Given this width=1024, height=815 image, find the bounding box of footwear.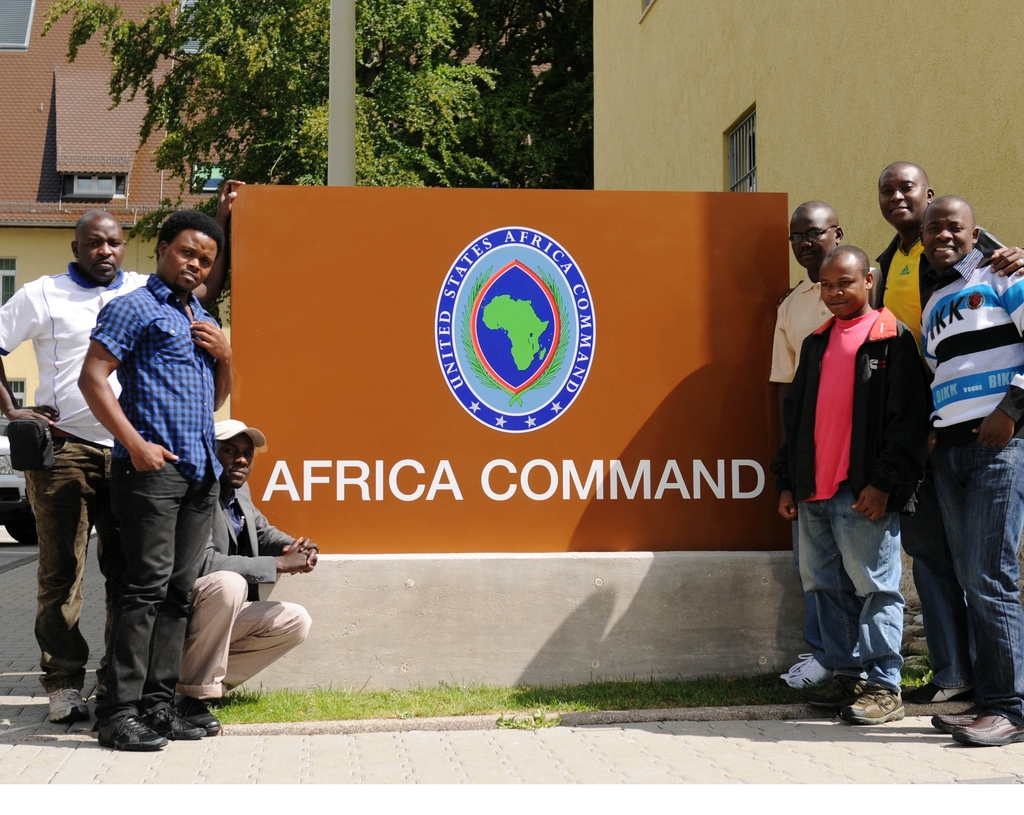
box=[177, 679, 217, 732].
